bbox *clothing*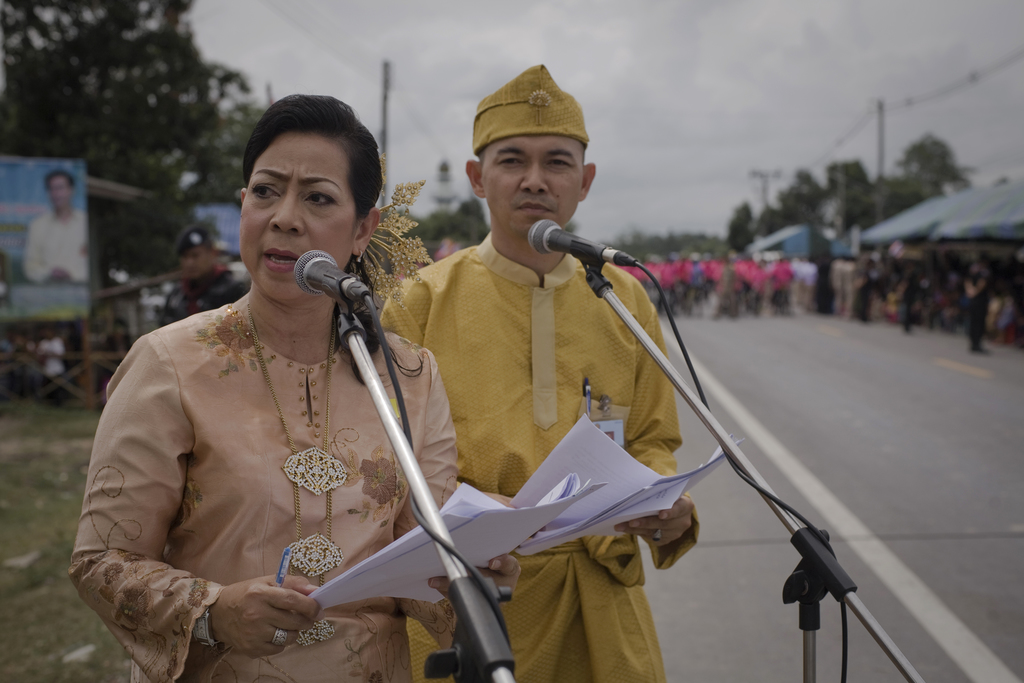
23,201,88,285
